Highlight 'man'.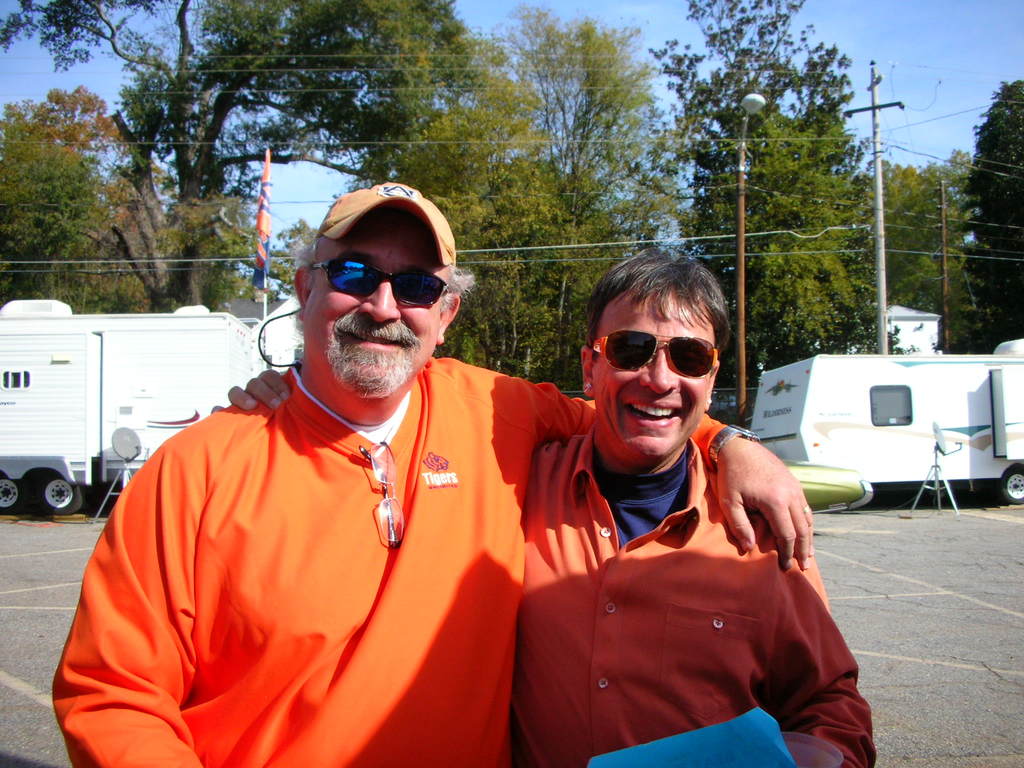
Highlighted region: (46,181,815,767).
